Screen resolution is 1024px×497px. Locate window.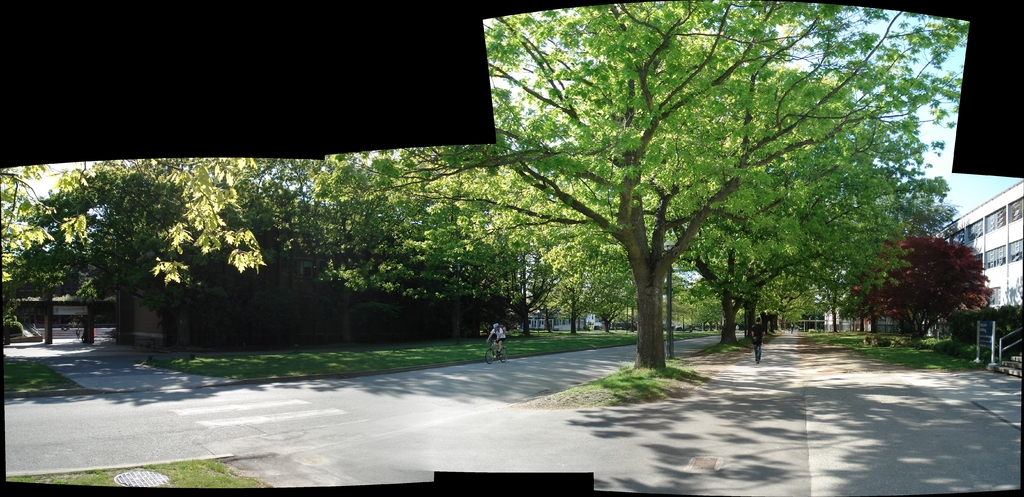
(577,88,934,360).
